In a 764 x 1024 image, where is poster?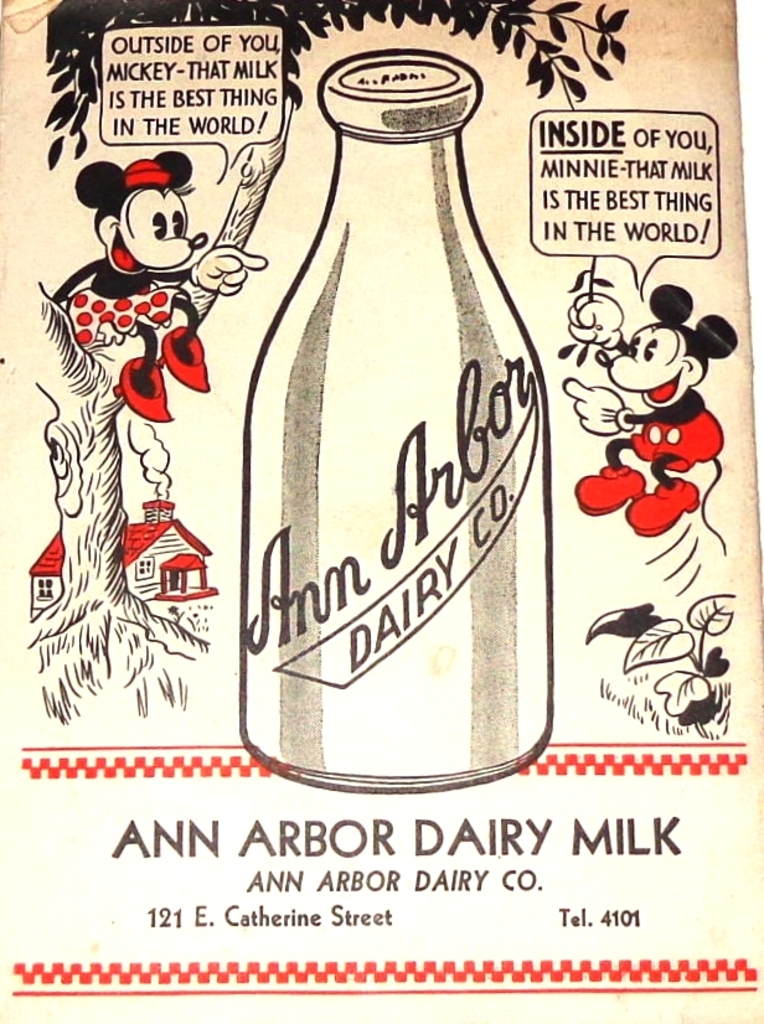
<region>0, 0, 763, 1023</region>.
